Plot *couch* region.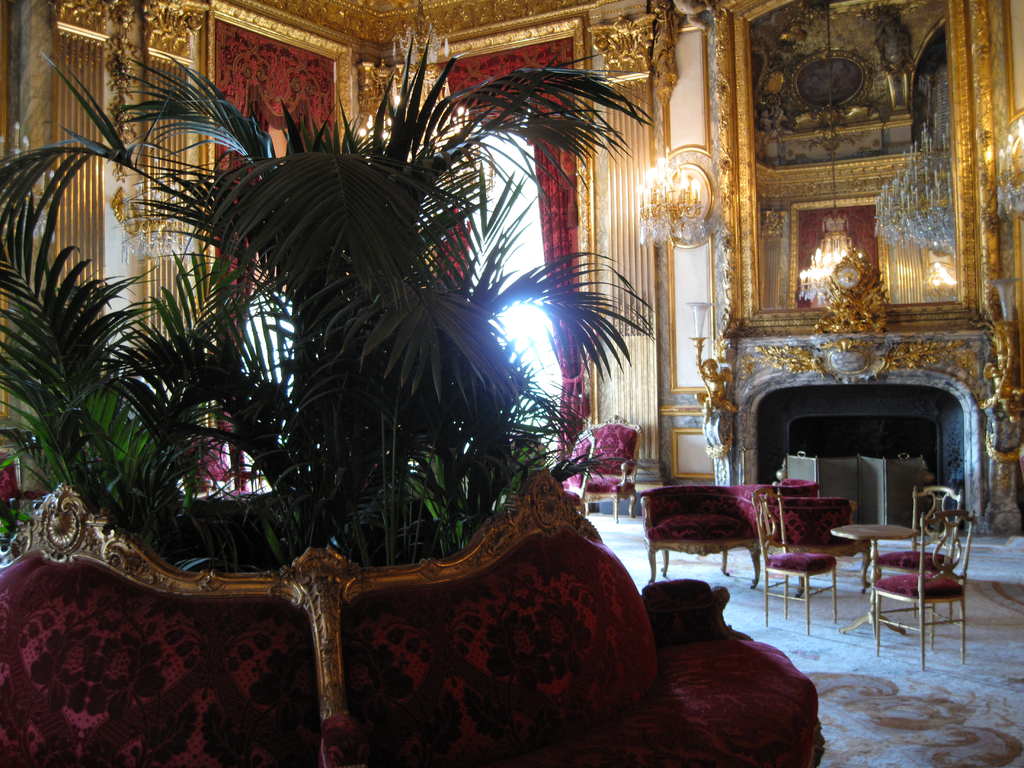
Plotted at bbox(31, 453, 708, 764).
